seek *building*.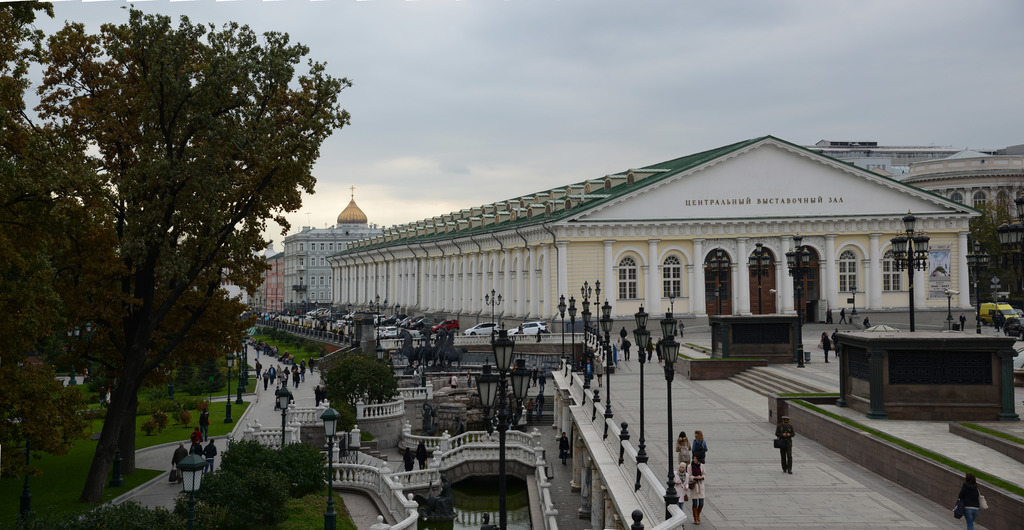
detection(906, 145, 1020, 256).
